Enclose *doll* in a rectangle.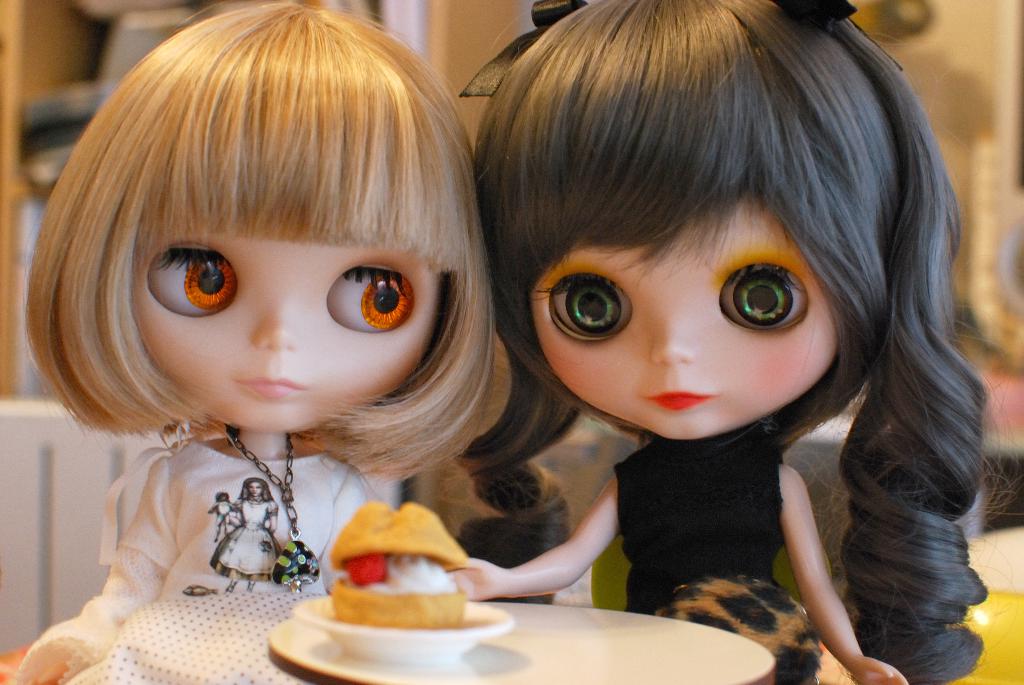
x1=442 y1=0 x2=1023 y2=684.
